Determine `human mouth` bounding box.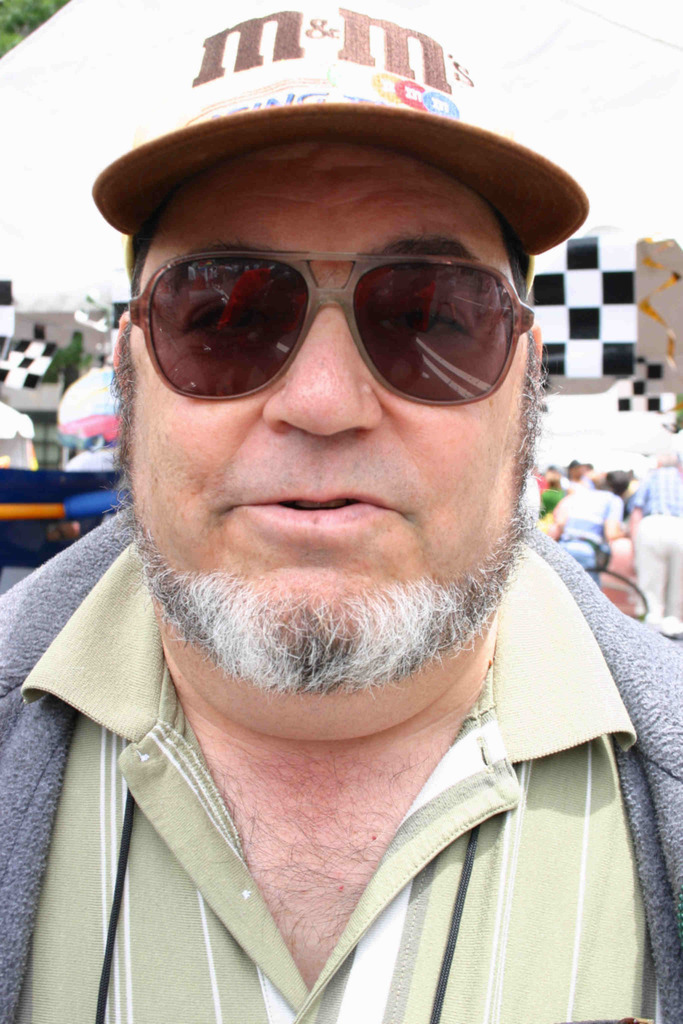
Determined: <bbox>218, 477, 400, 543</bbox>.
